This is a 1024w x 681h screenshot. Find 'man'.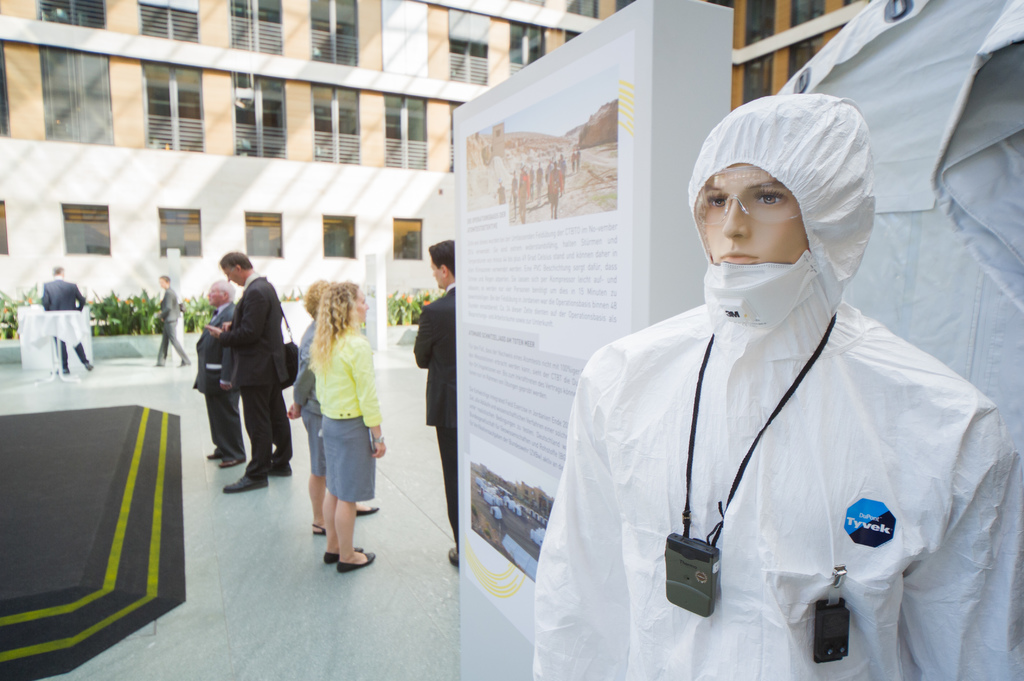
Bounding box: (412,239,459,566).
